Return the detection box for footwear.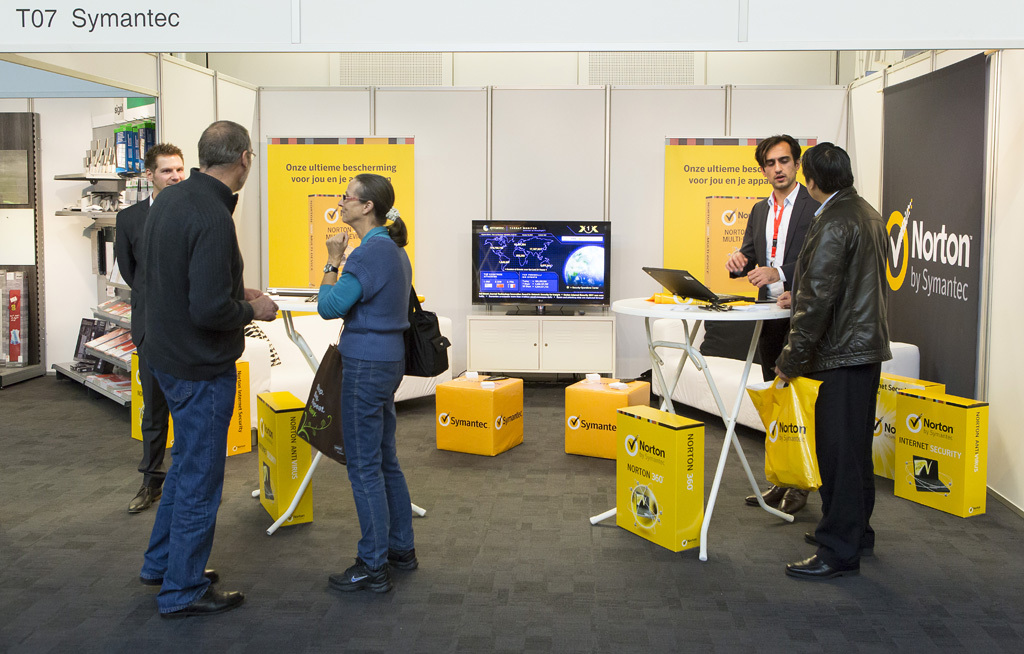
box(779, 479, 812, 513).
